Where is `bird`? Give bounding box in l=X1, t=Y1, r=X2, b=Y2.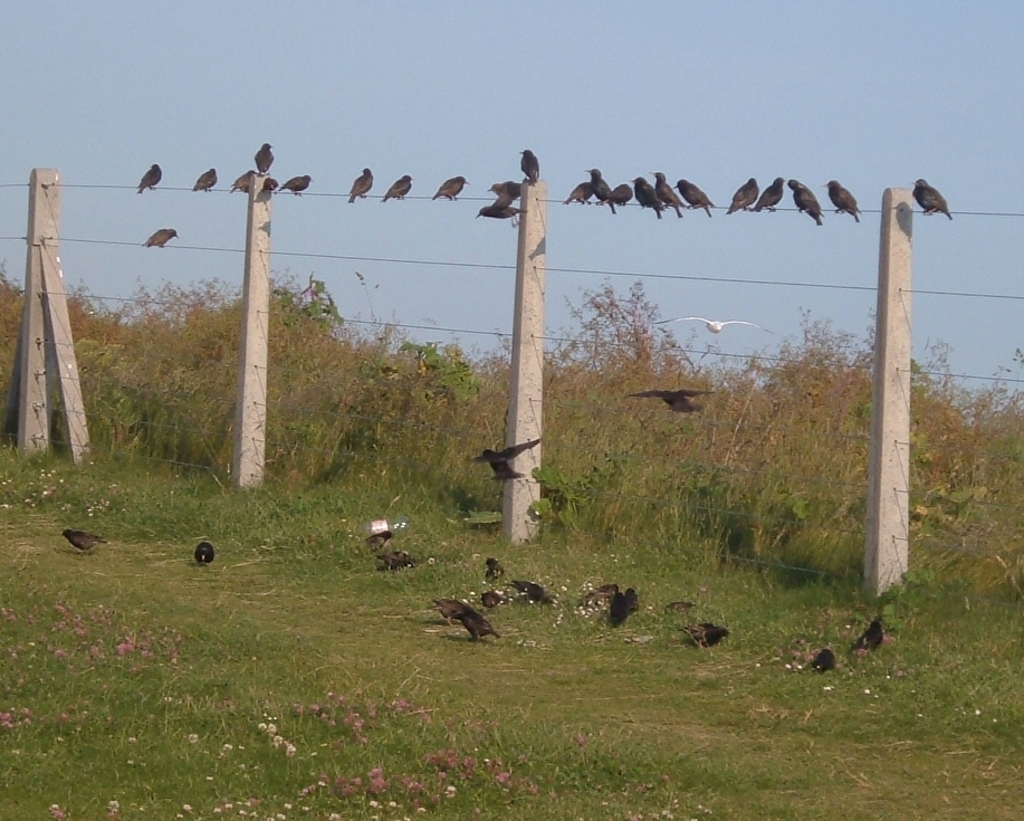
l=619, t=390, r=716, b=413.
